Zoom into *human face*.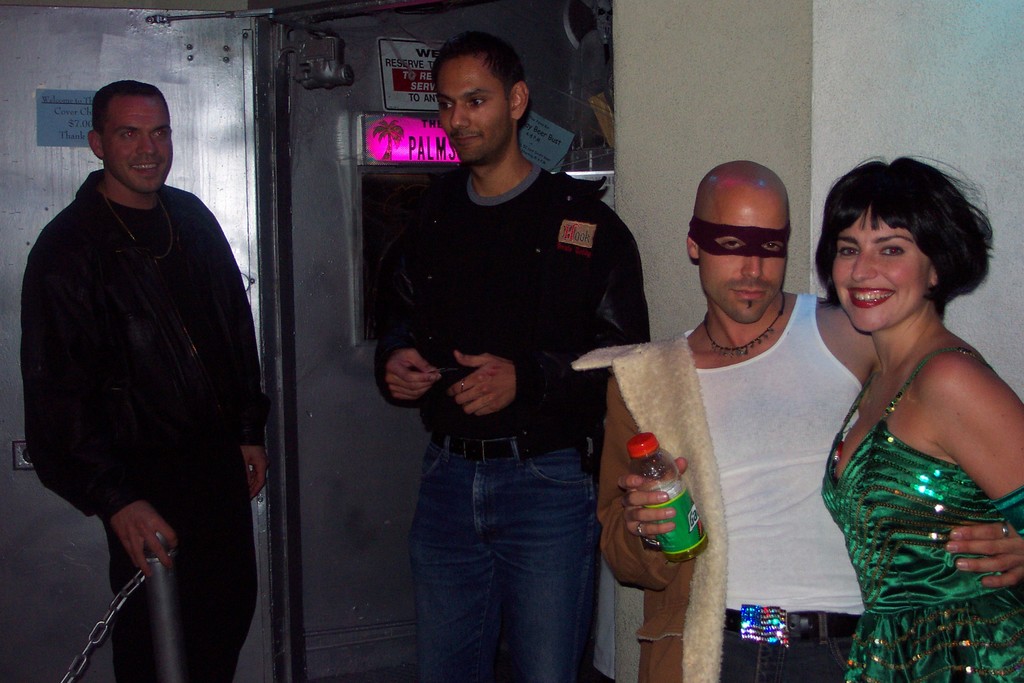
Zoom target: {"x1": 106, "y1": 101, "x2": 173, "y2": 195}.
